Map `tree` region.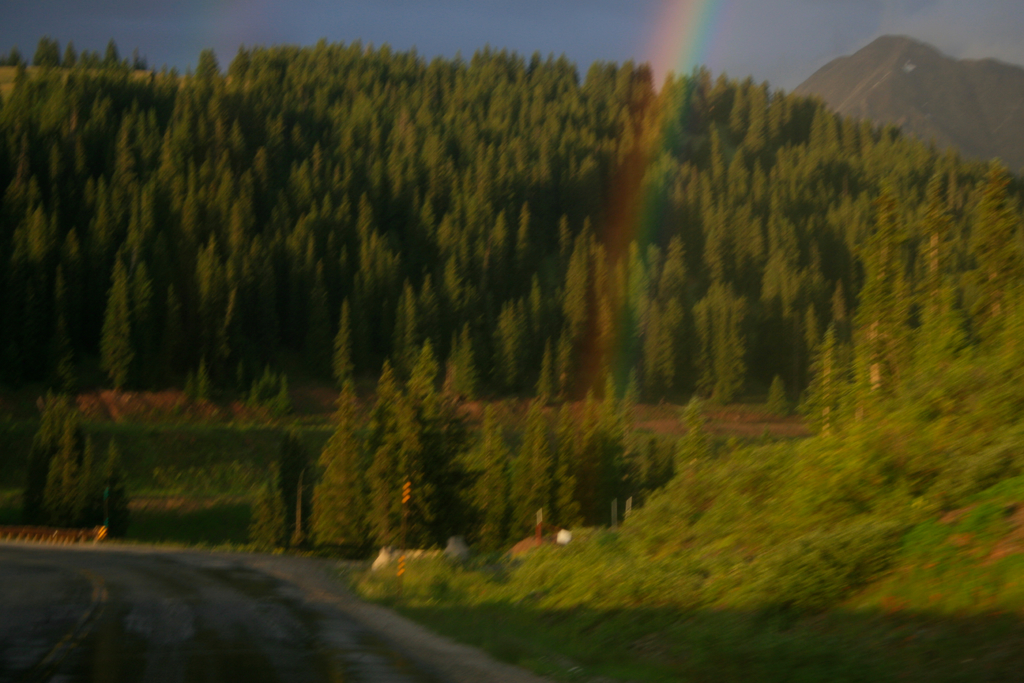
Mapped to [x1=330, y1=303, x2=366, y2=390].
